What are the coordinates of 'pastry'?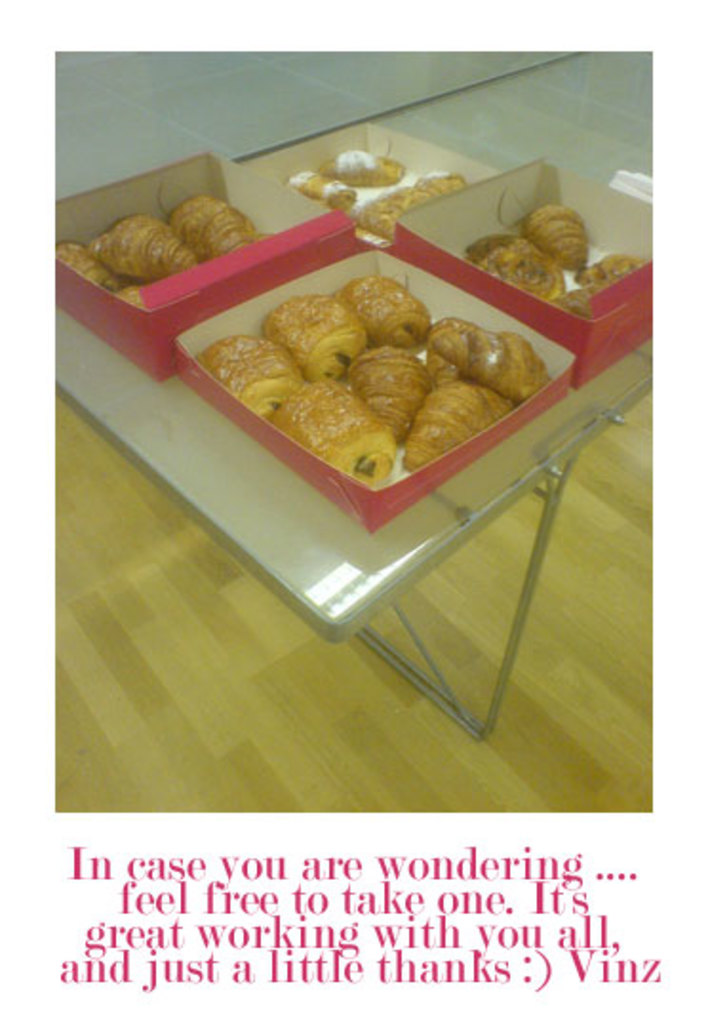
l=175, t=200, r=287, b=257.
